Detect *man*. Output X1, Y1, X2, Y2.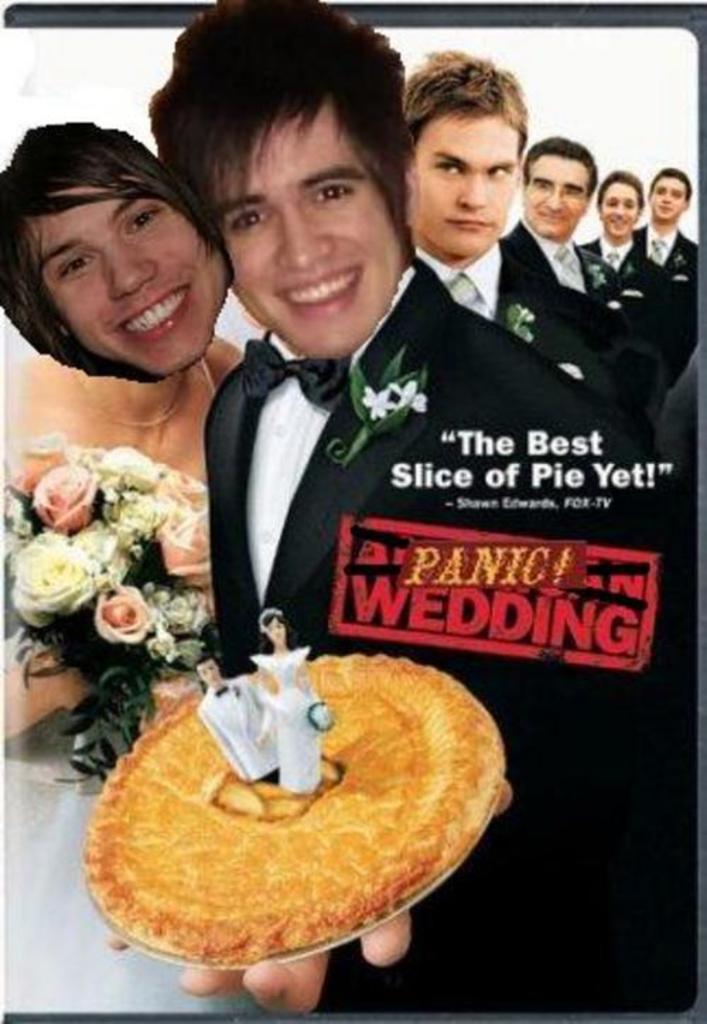
141, 54, 662, 769.
